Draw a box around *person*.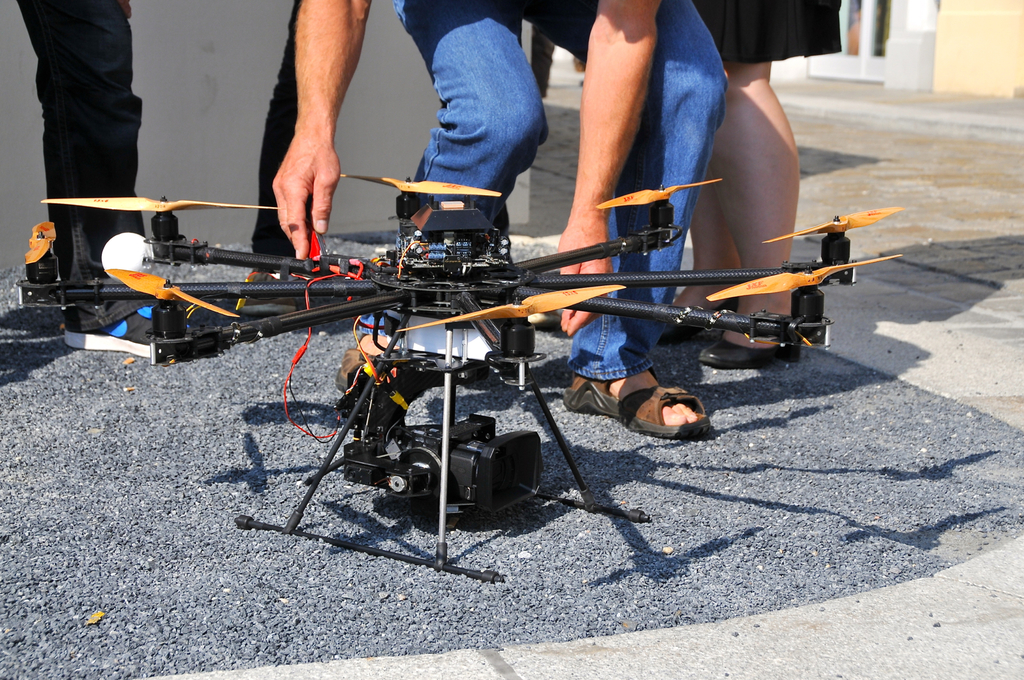
bbox=(227, 0, 527, 342).
